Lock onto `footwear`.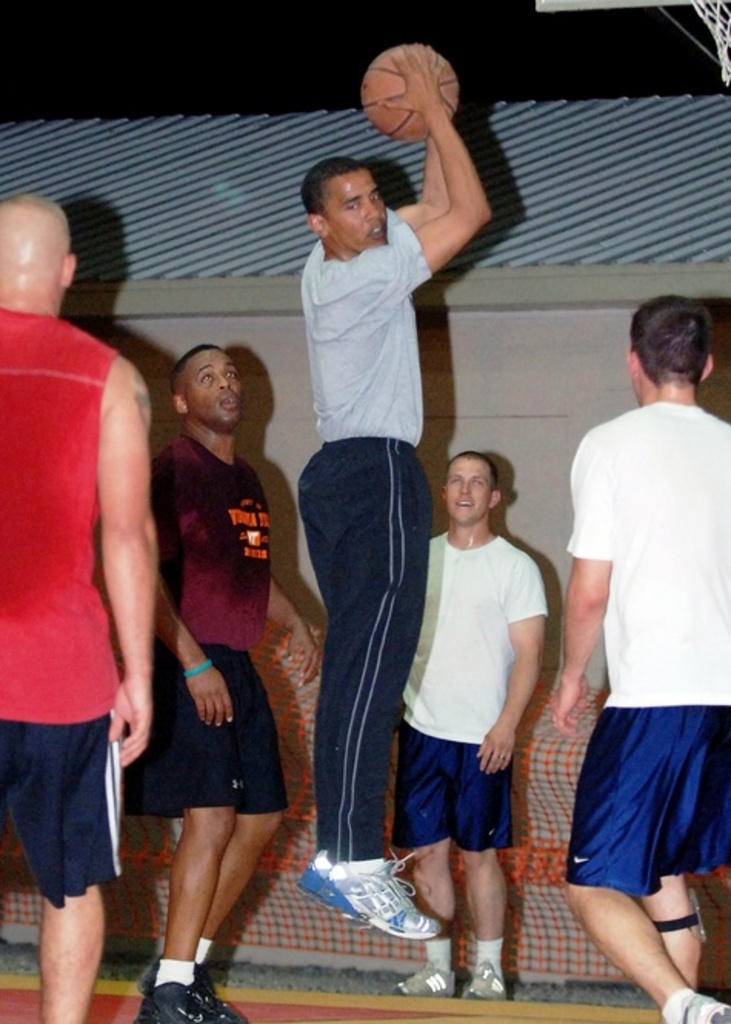
Locked: <bbox>394, 965, 451, 996</bbox>.
